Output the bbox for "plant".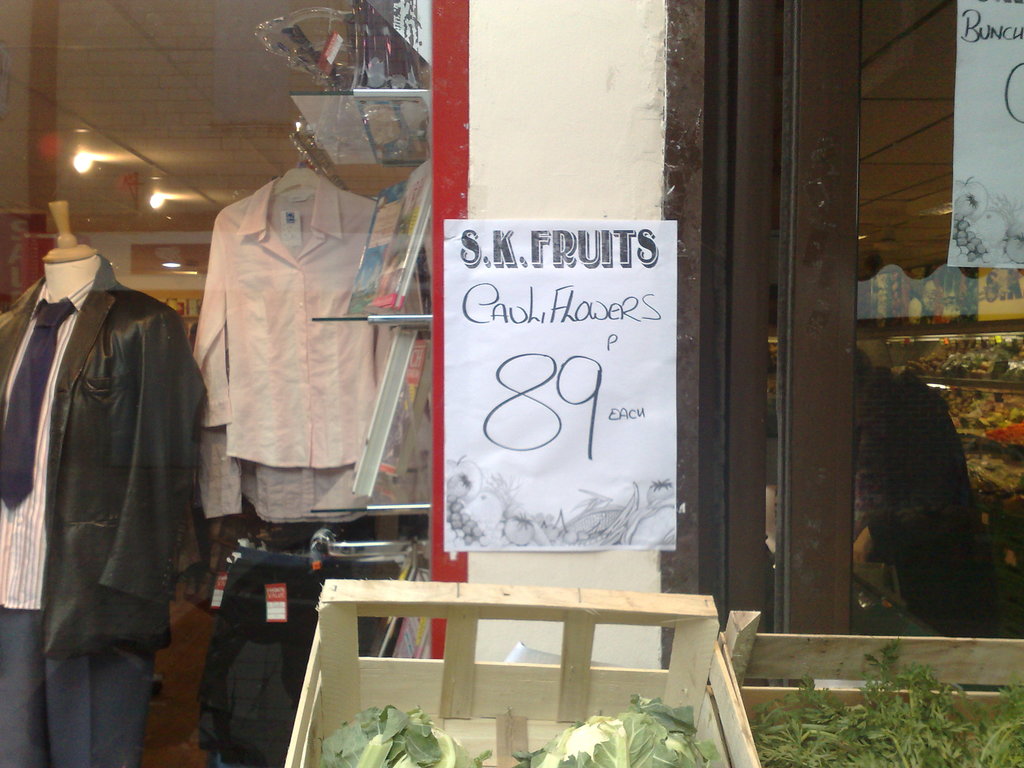
<region>752, 644, 1023, 767</region>.
